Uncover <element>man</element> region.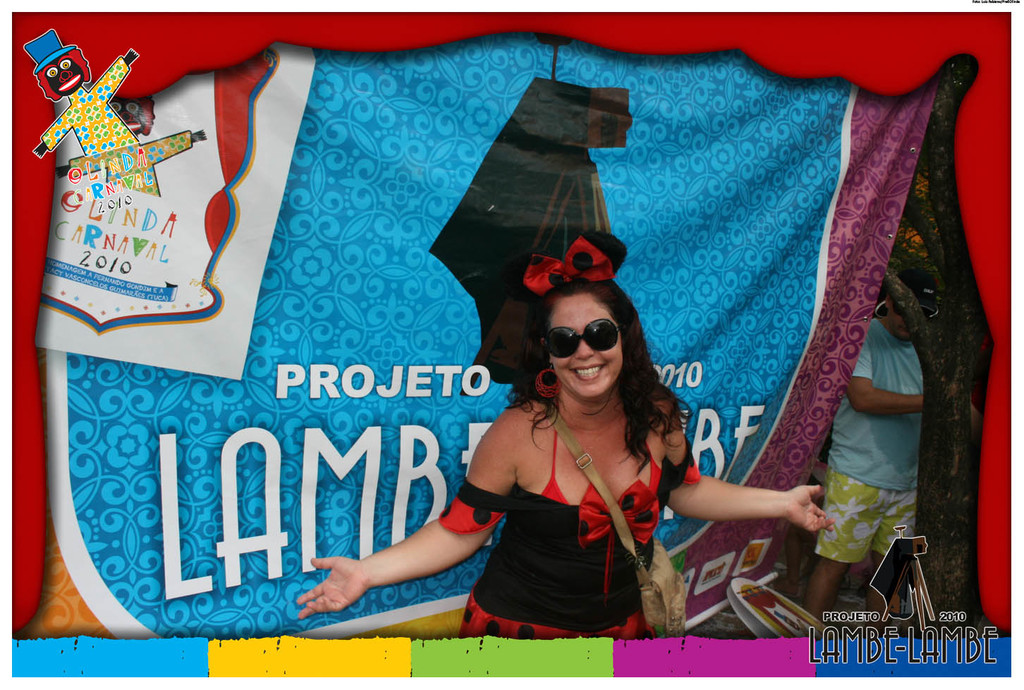
Uncovered: box=[800, 295, 923, 631].
